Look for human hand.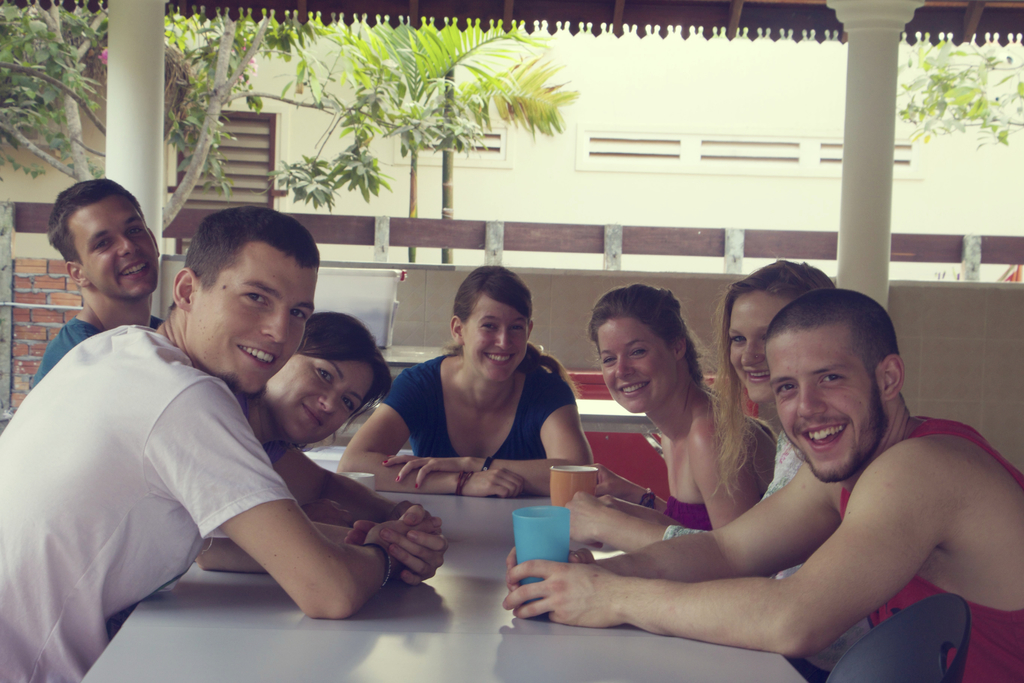
Found: box(502, 545, 596, 593).
